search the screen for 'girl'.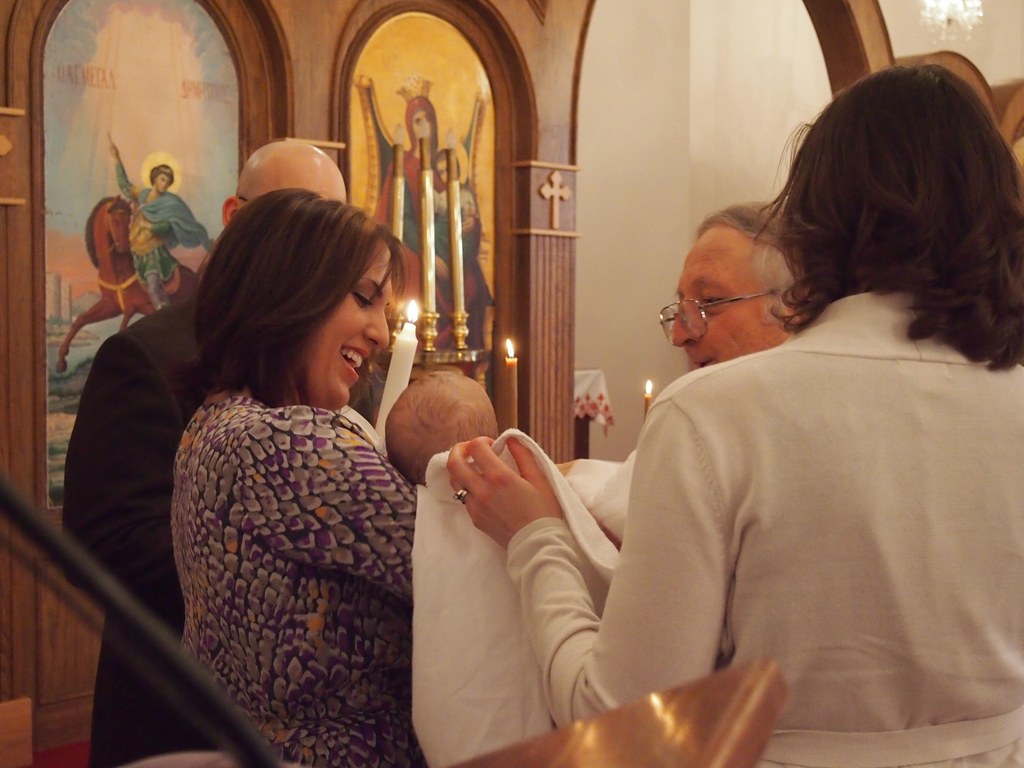
Found at (168, 188, 418, 767).
